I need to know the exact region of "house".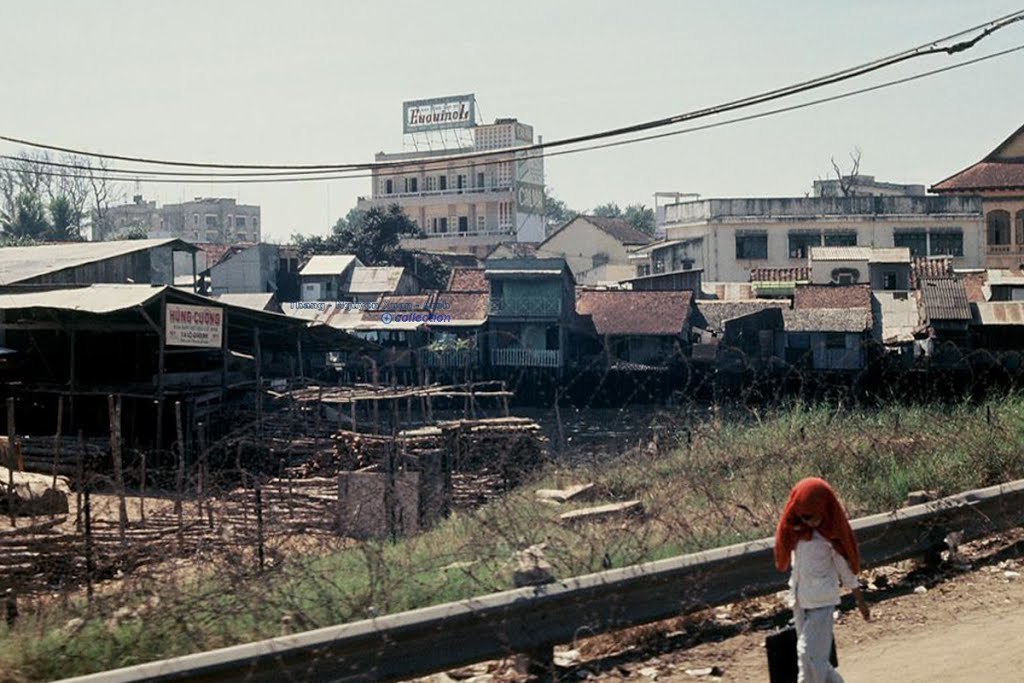
Region: bbox=[337, 96, 570, 250].
